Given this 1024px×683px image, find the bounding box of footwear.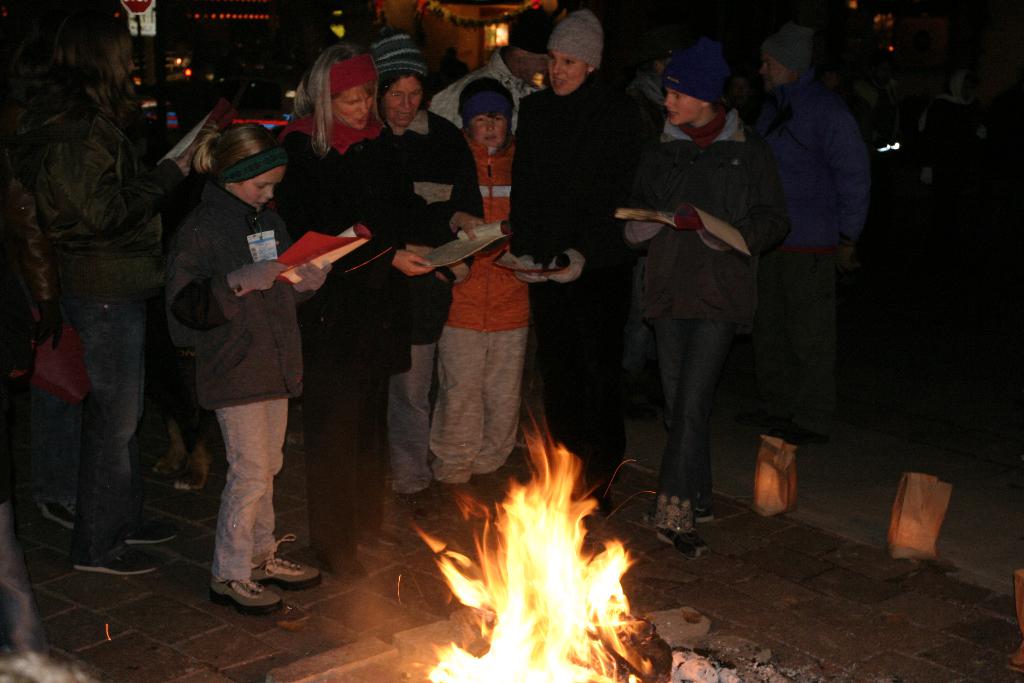
locate(371, 527, 399, 555).
